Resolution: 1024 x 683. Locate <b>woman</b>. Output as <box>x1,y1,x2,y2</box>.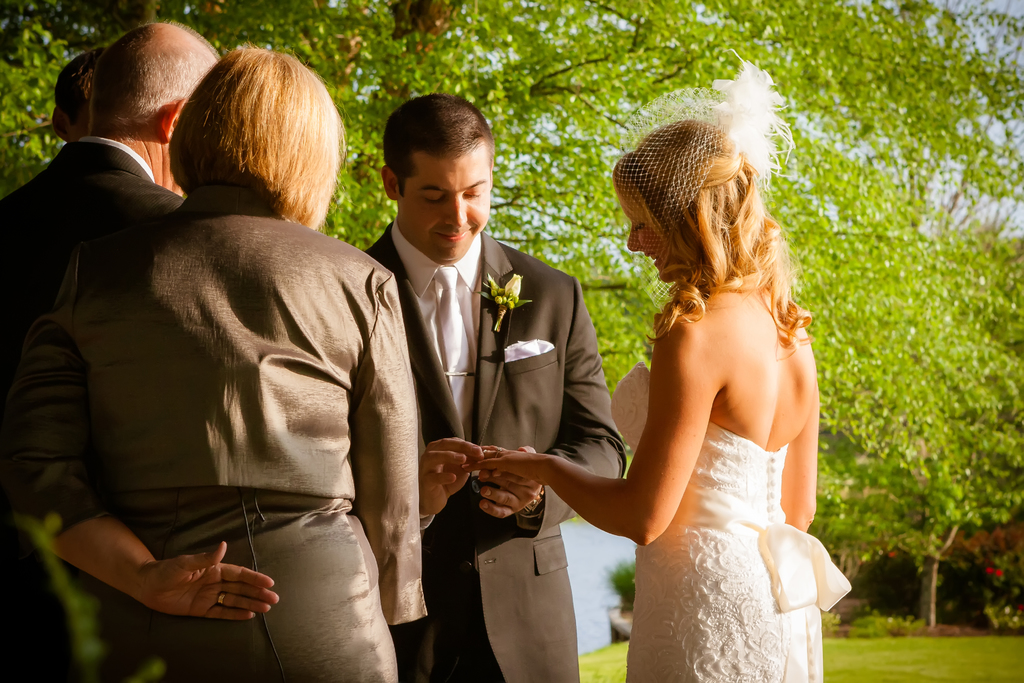
<box>572,101,865,682</box>.
